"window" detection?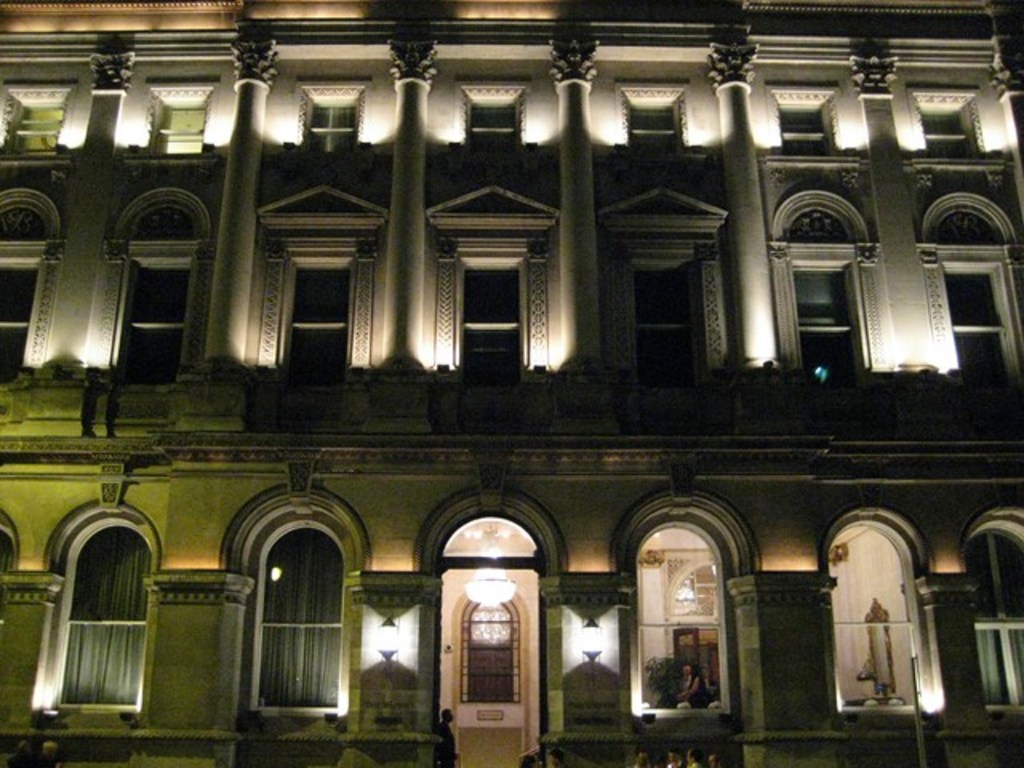
detection(962, 522, 1022, 715)
